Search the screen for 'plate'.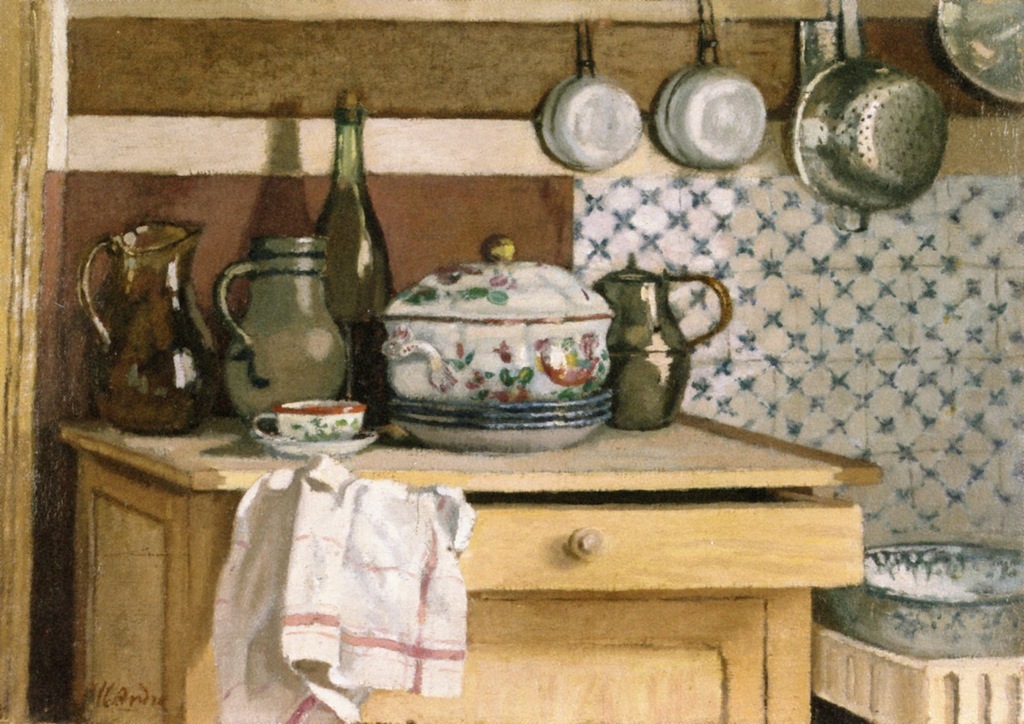
Found at x1=383, y1=405, x2=614, y2=454.
